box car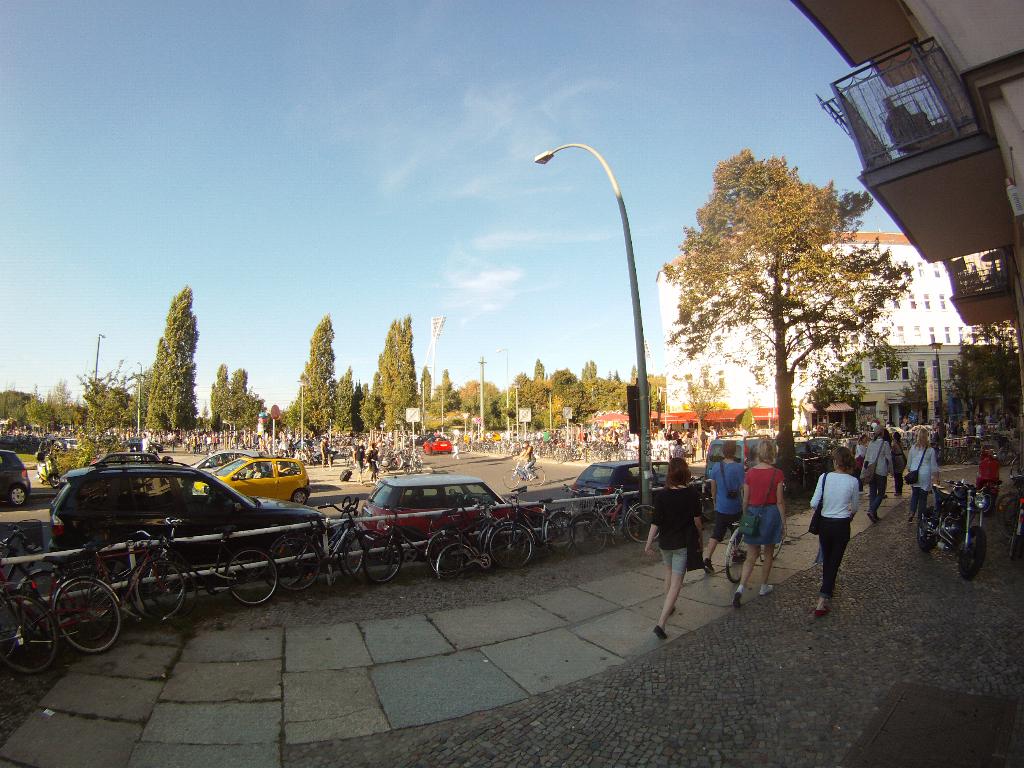
Rect(362, 474, 543, 540)
